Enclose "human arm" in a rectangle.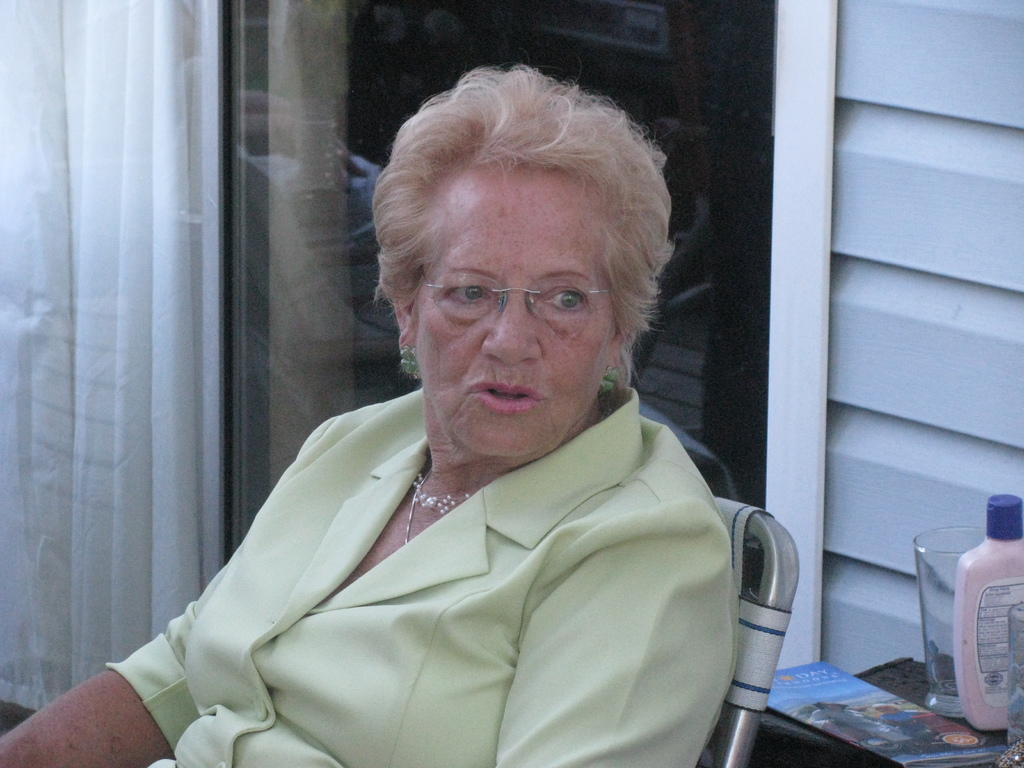
(494, 505, 740, 764).
